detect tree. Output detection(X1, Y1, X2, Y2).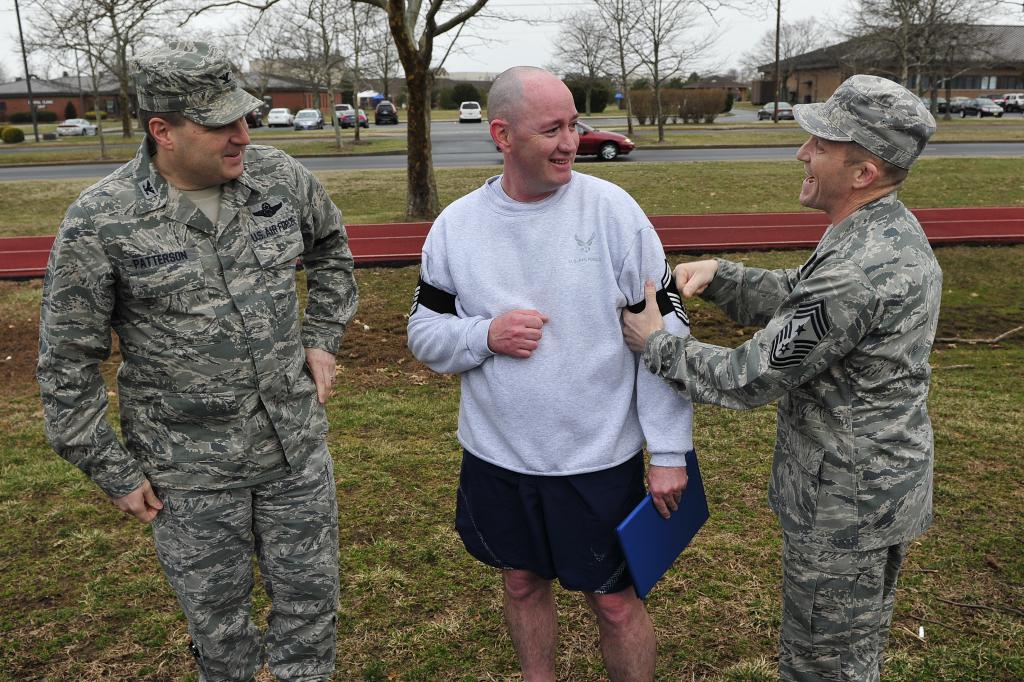
detection(887, 0, 971, 124).
